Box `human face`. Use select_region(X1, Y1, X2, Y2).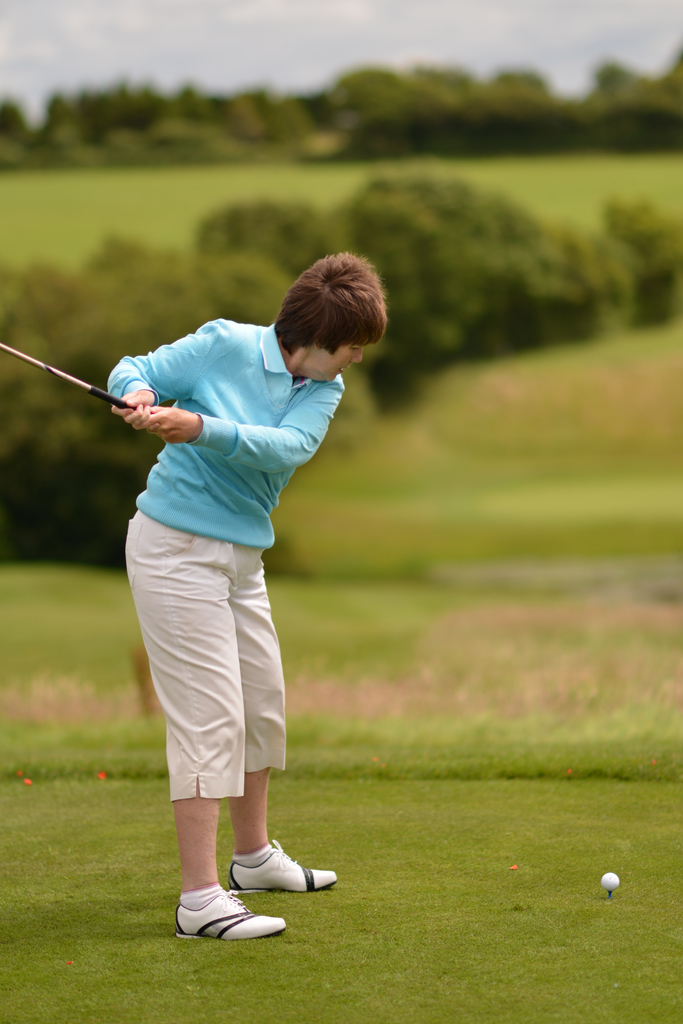
select_region(304, 343, 366, 383).
